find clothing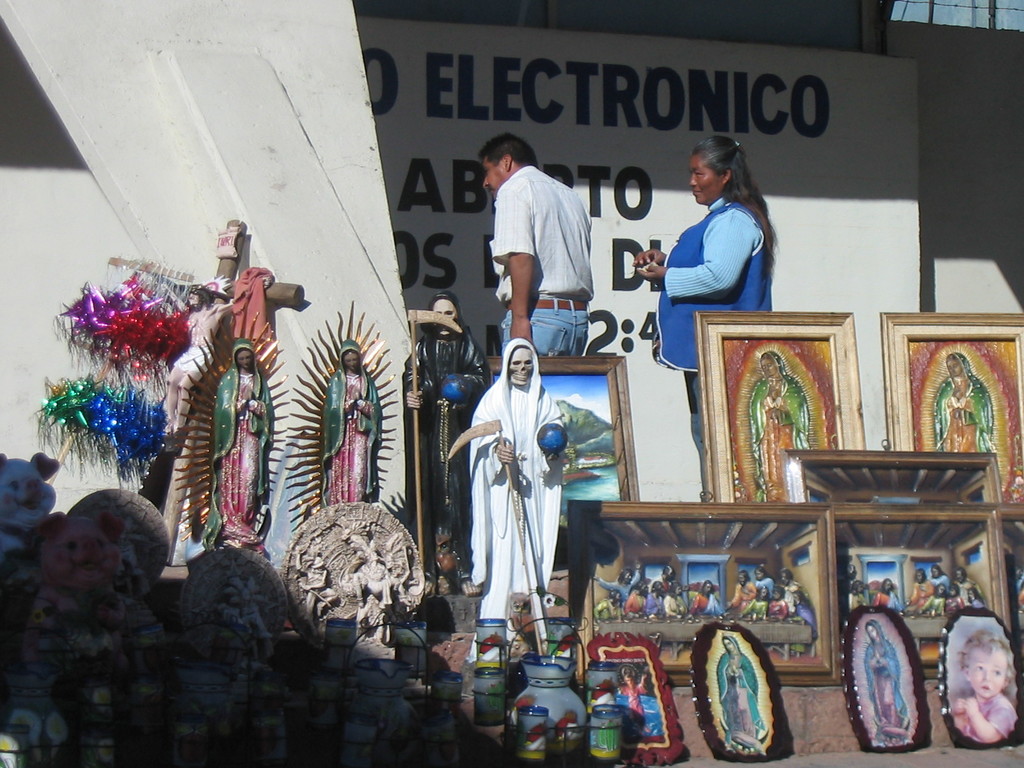
[left=717, top=632, right=764, bottom=749]
